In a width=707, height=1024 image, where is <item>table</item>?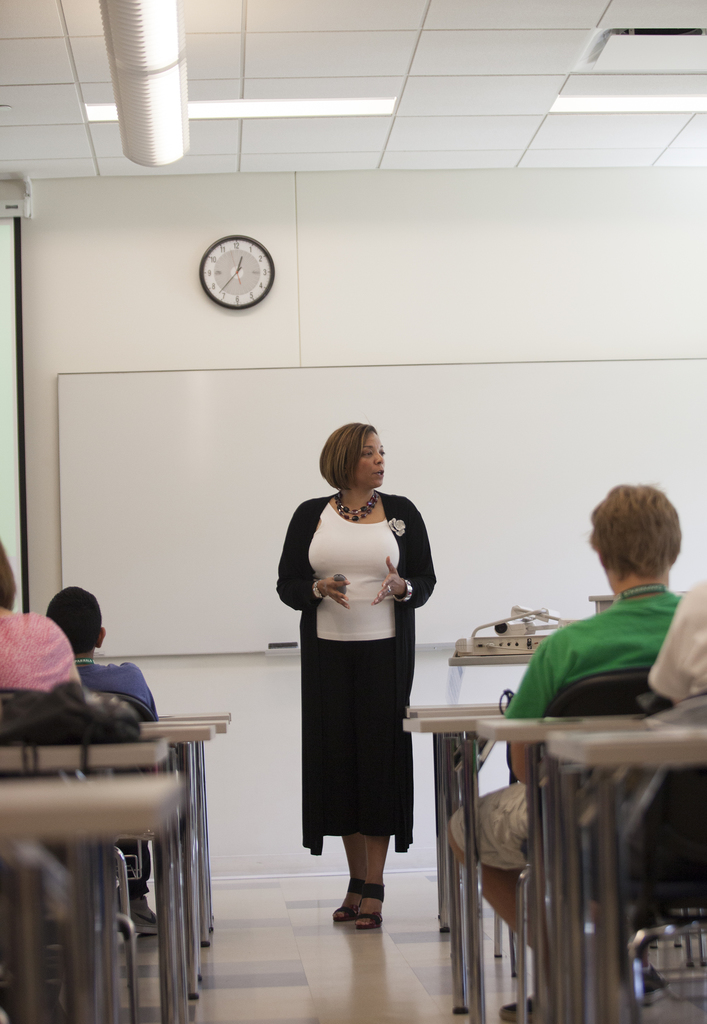
pyautogui.locateOnScreen(0, 778, 183, 1021).
